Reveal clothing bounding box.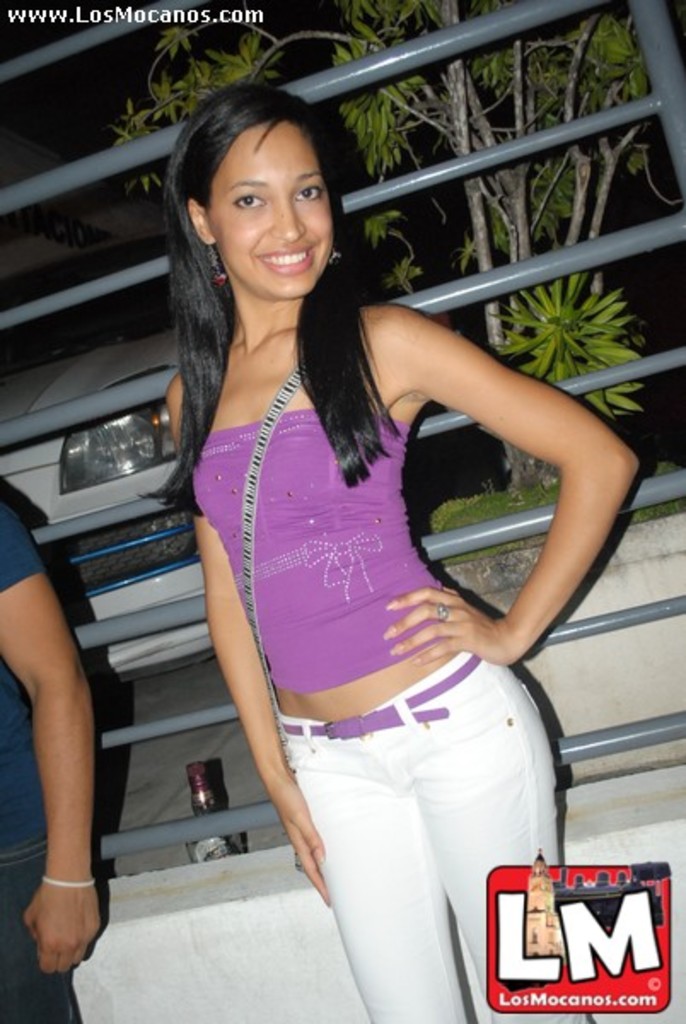
Revealed: {"left": 212, "top": 384, "right": 560, "bottom": 956}.
